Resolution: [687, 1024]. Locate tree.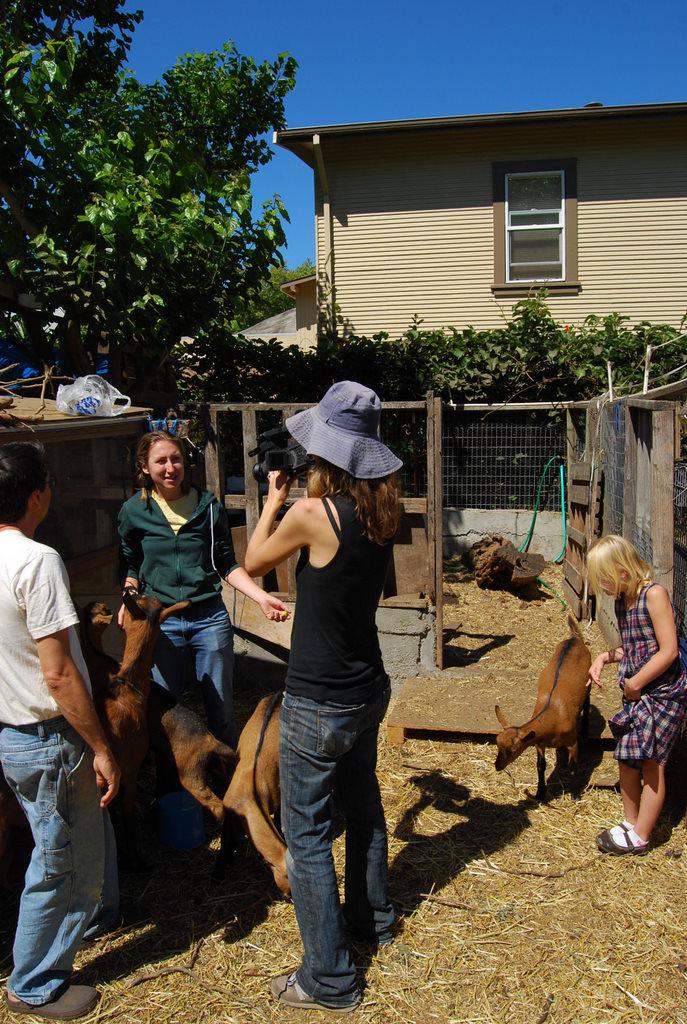
x1=0 y1=0 x2=298 y2=416.
